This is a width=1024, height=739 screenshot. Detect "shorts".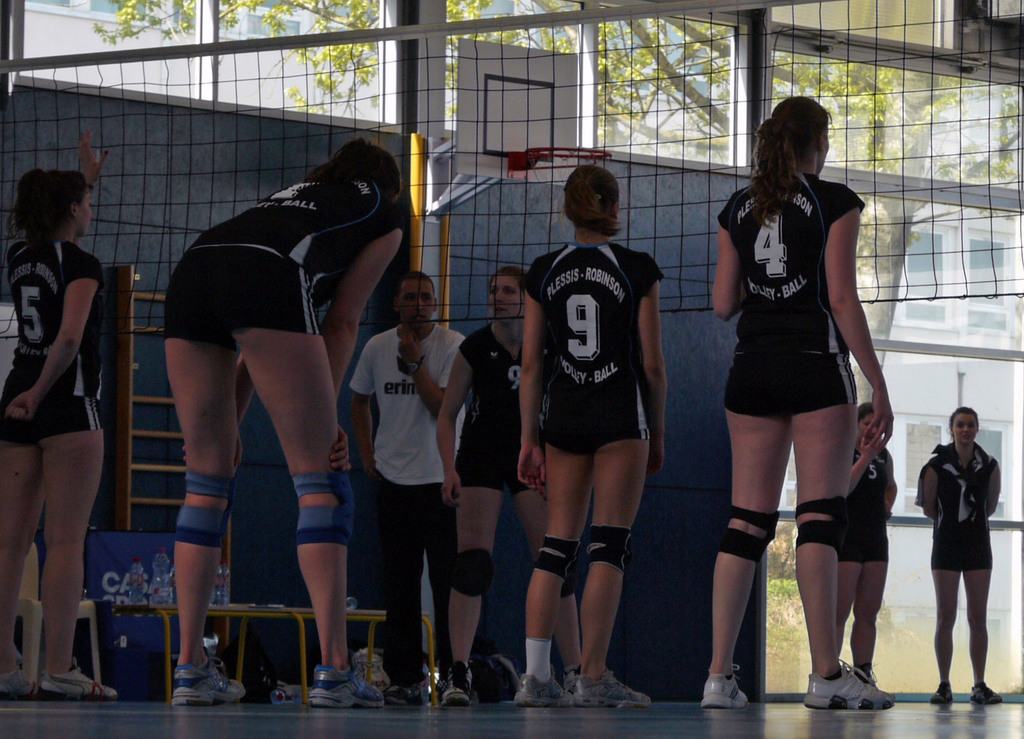
[163,244,320,353].
